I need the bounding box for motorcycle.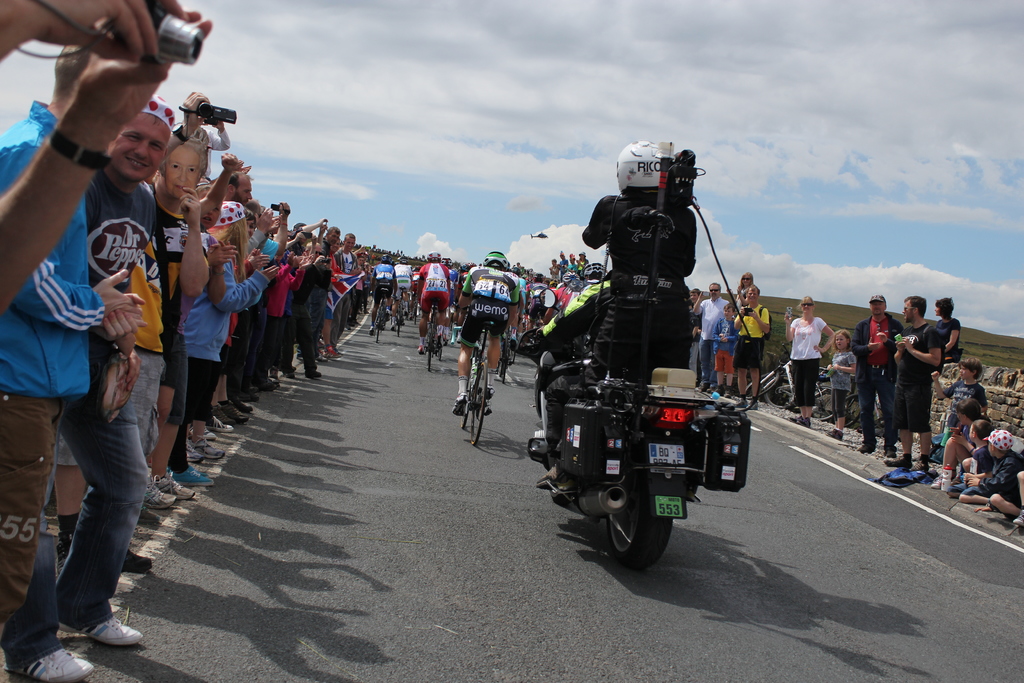
Here it is: 503:285:753:572.
